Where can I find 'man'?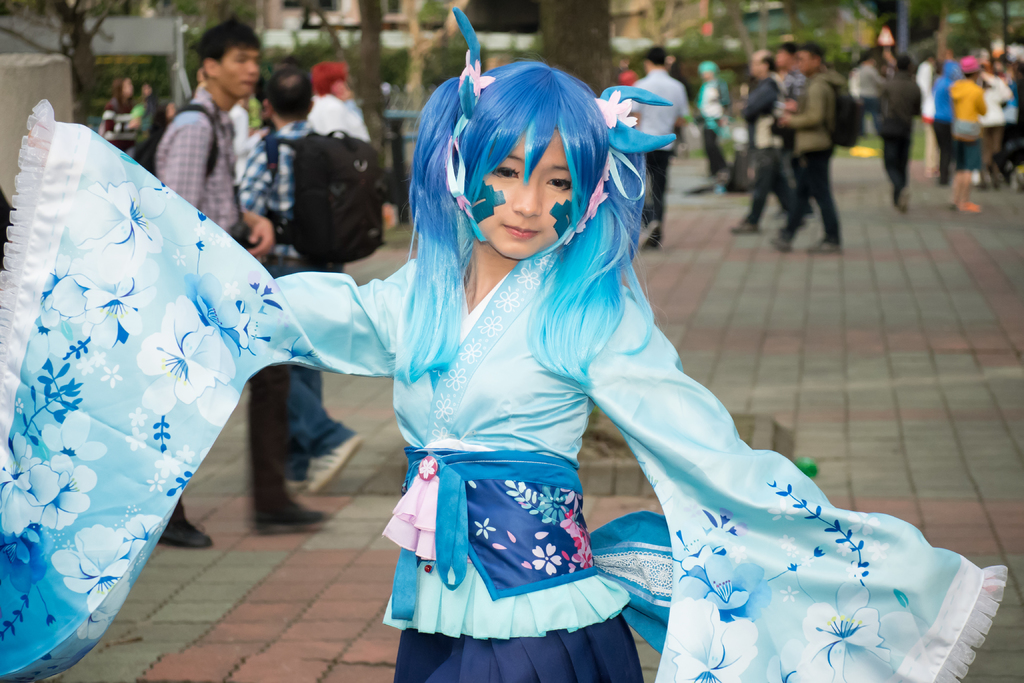
You can find it at BBox(236, 68, 385, 488).
